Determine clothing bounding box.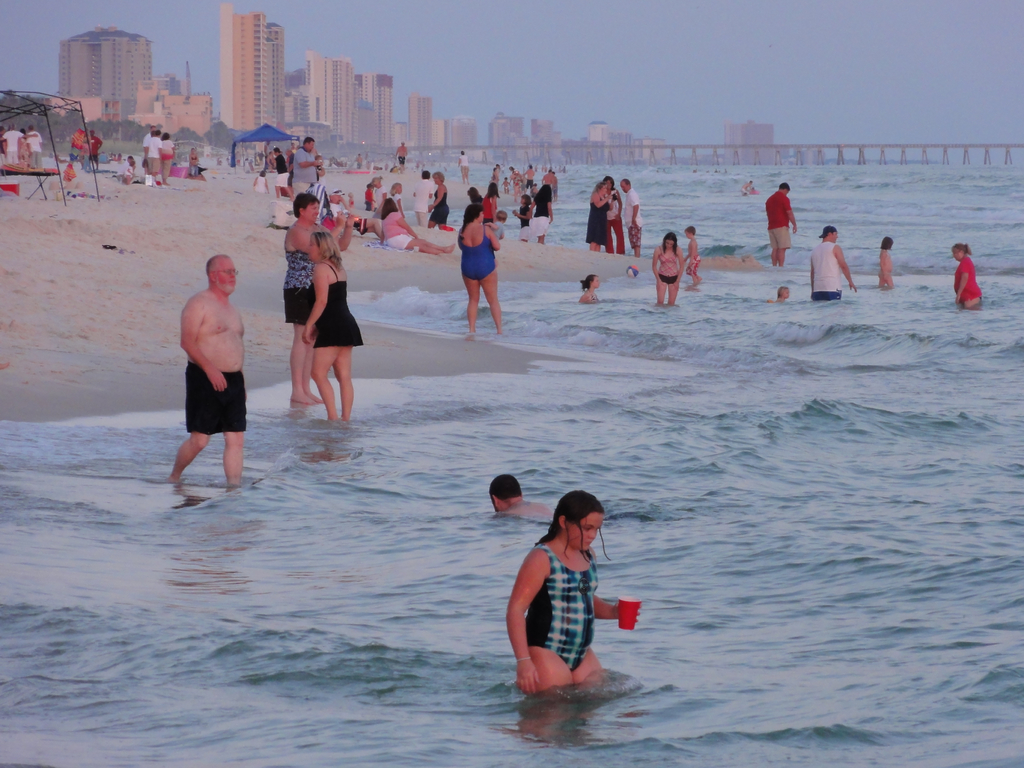
Determined: locate(392, 191, 401, 202).
